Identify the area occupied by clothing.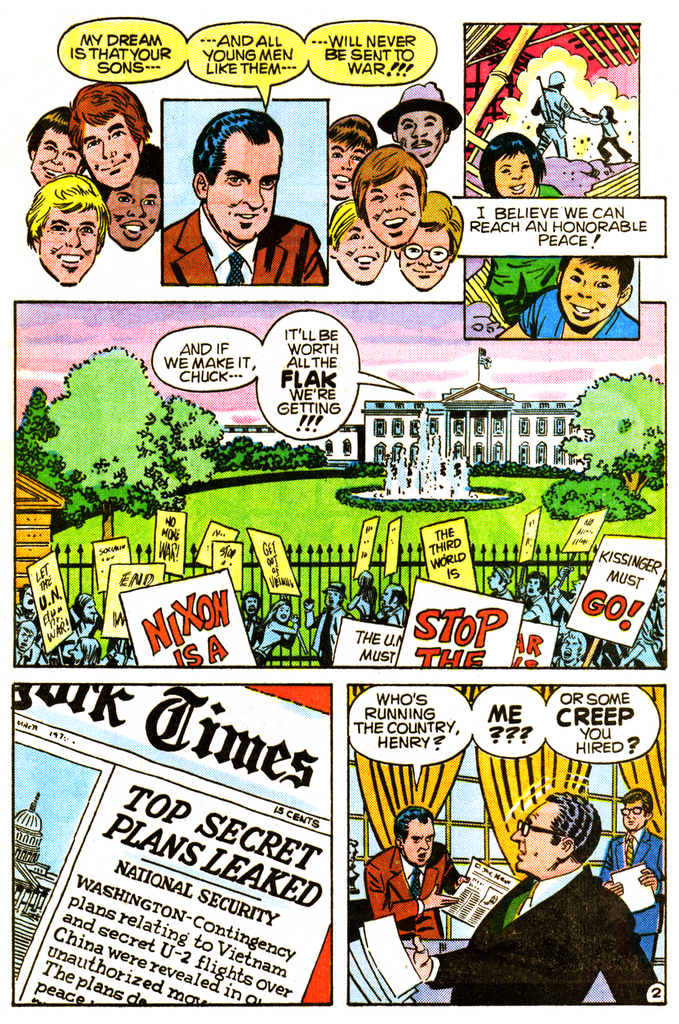
Area: 345 593 378 624.
